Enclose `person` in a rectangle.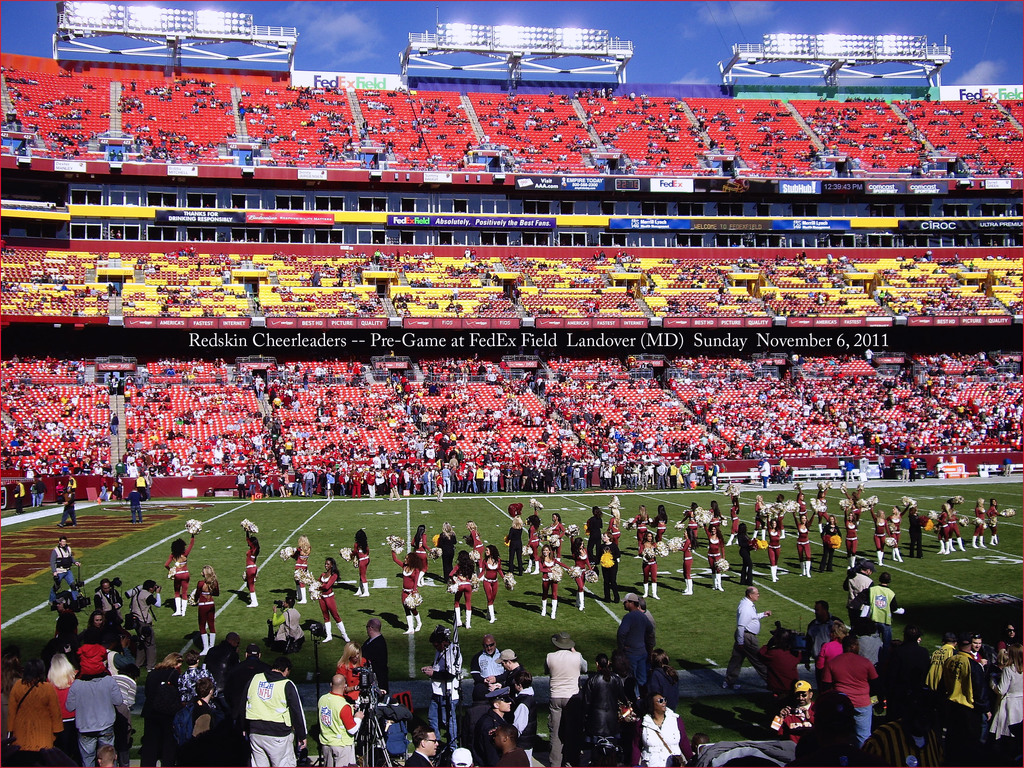
[left=764, top=510, right=786, bottom=583].
